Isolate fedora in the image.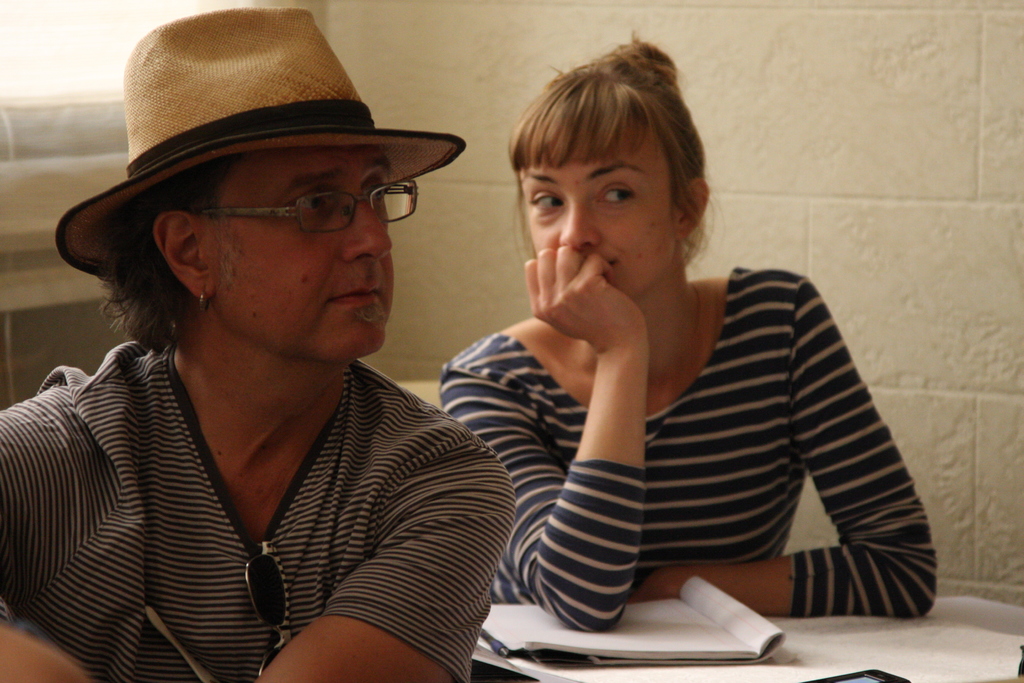
Isolated region: l=56, t=8, r=449, b=280.
